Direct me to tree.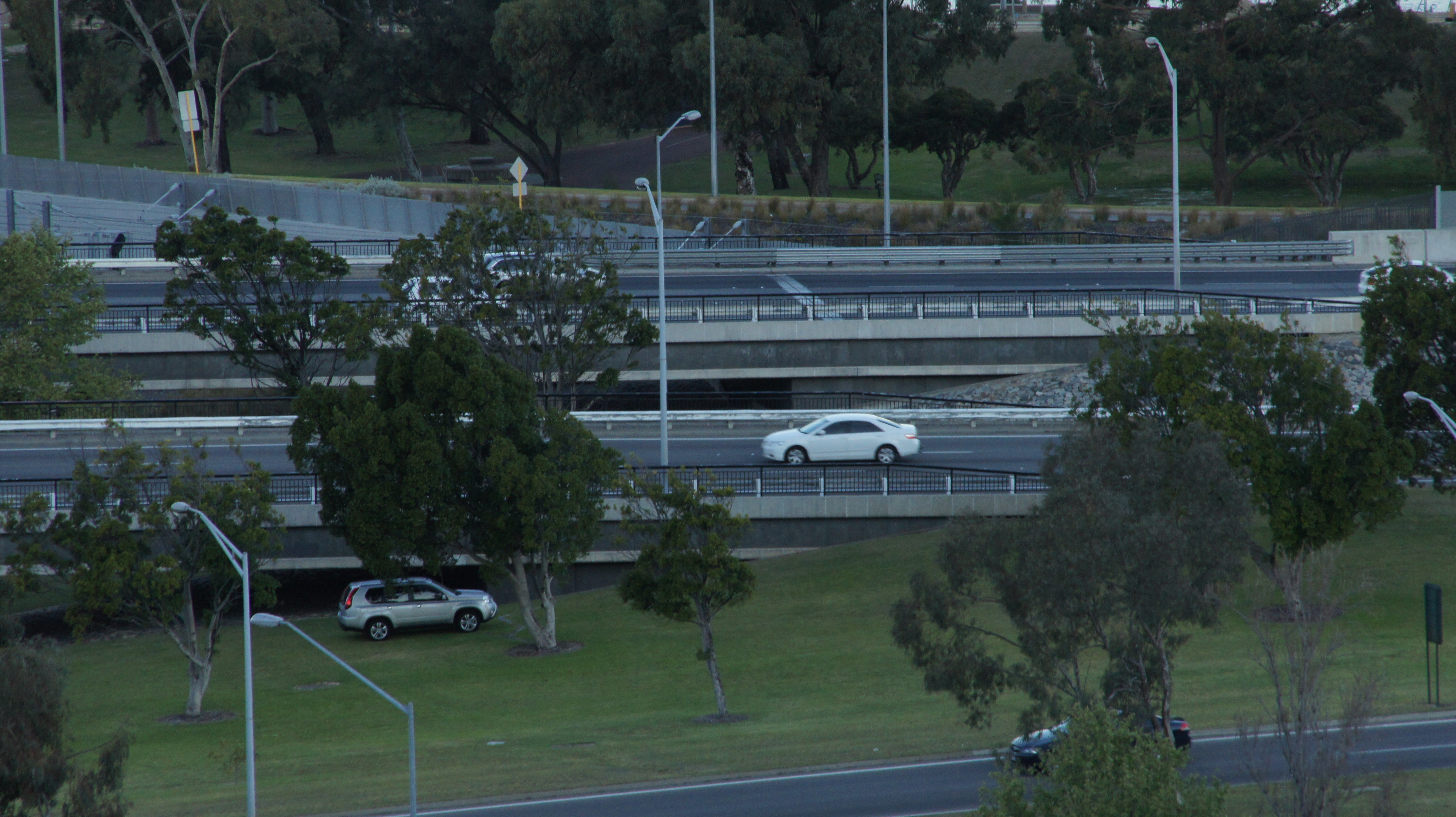
Direction: crop(367, 3, 419, 68).
